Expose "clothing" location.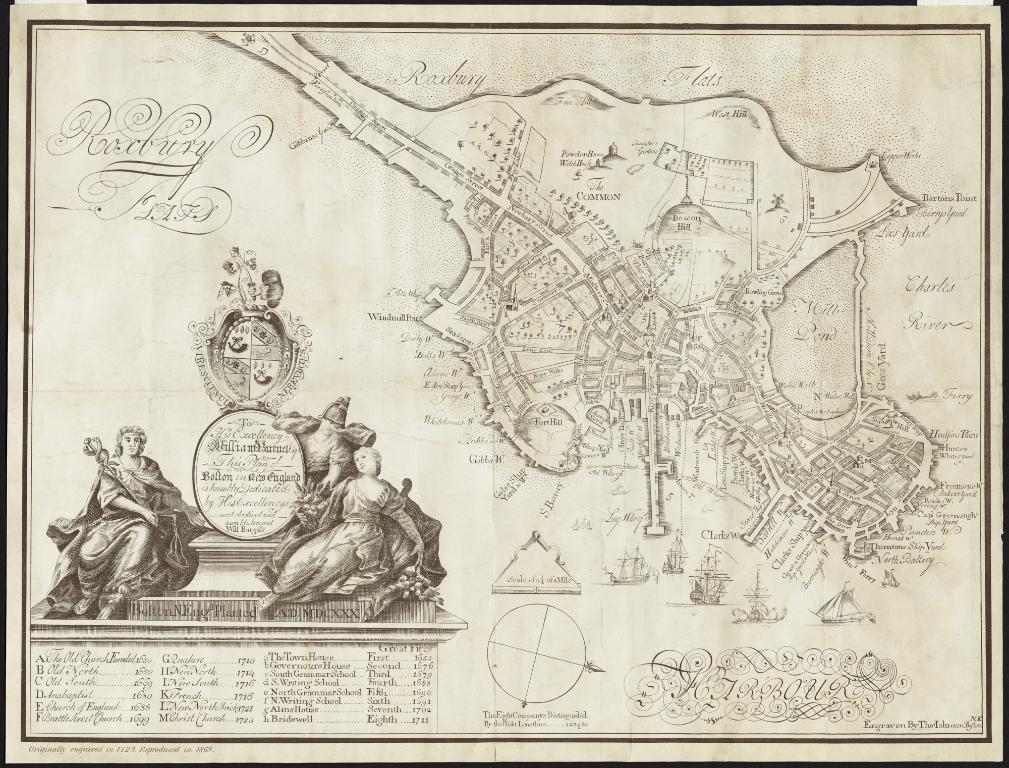
Exposed at x1=69 y1=456 x2=206 y2=615.
